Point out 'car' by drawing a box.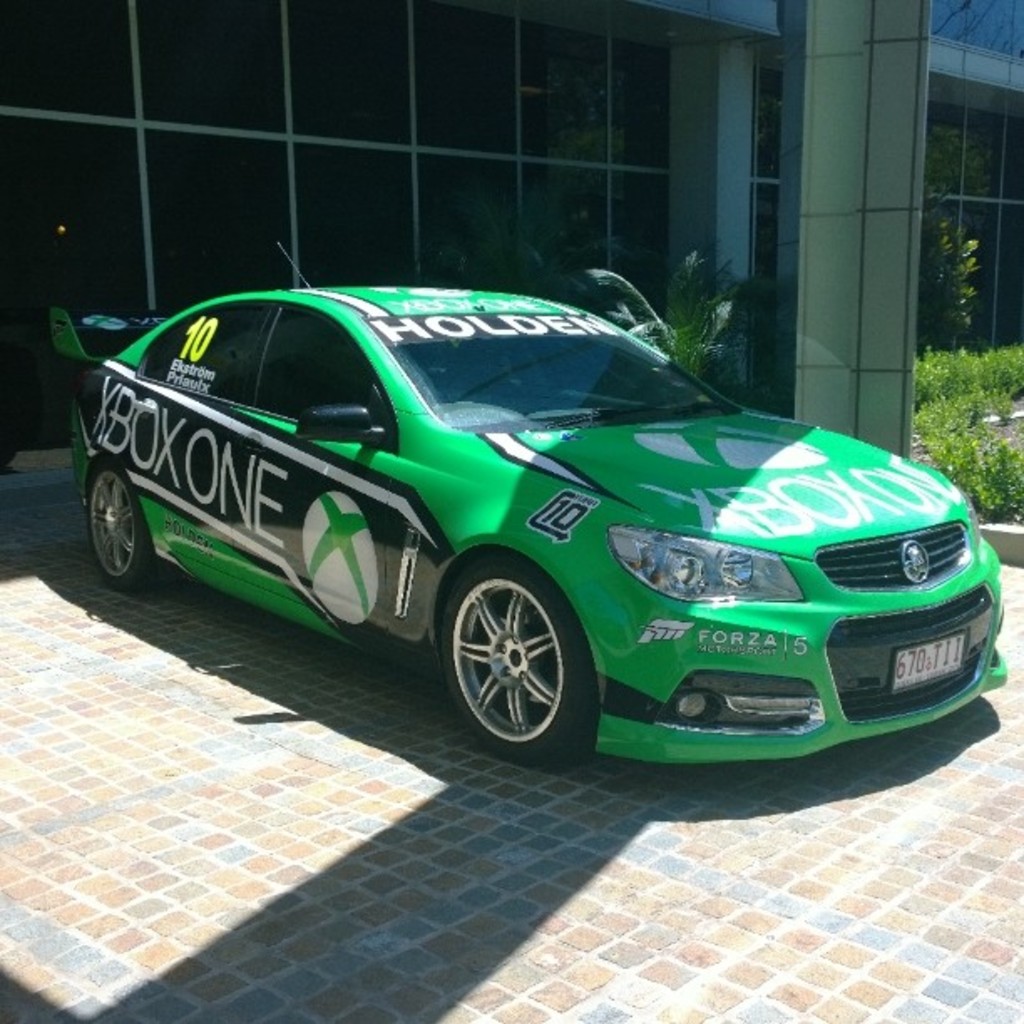
rect(0, 301, 1001, 763).
